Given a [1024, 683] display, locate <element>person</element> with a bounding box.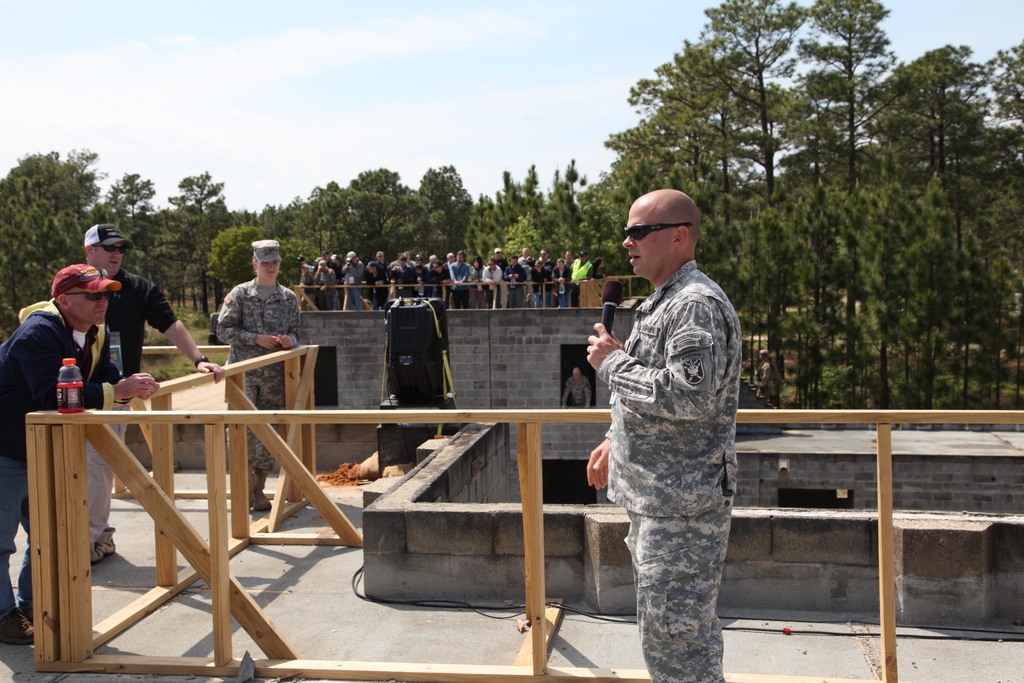
Located: crop(452, 249, 470, 309).
